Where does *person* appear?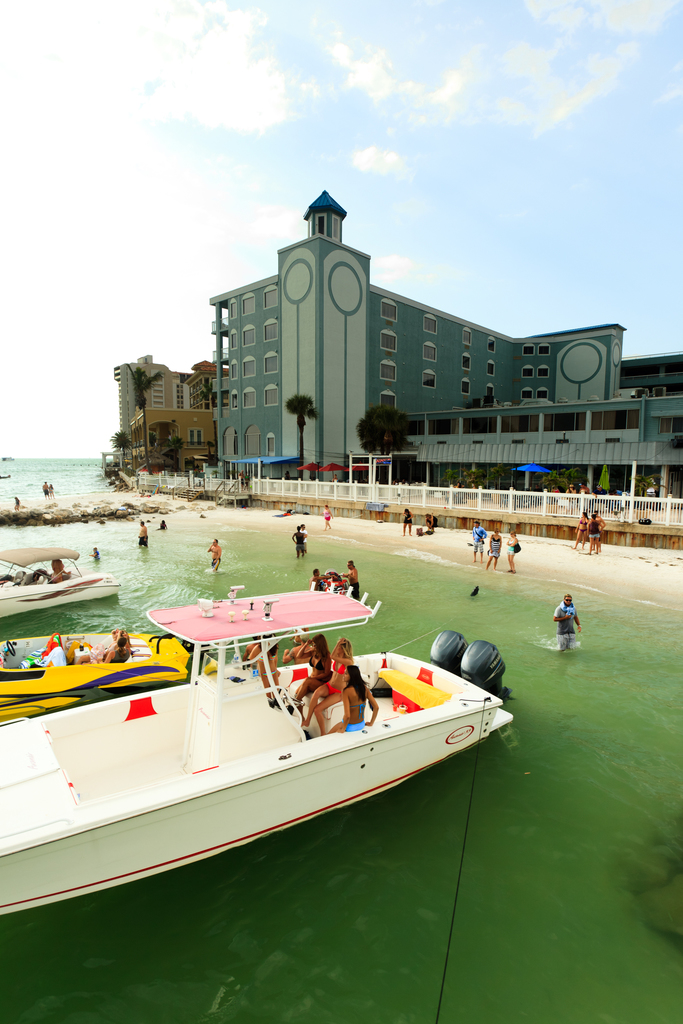
Appears at [548, 592, 581, 646].
